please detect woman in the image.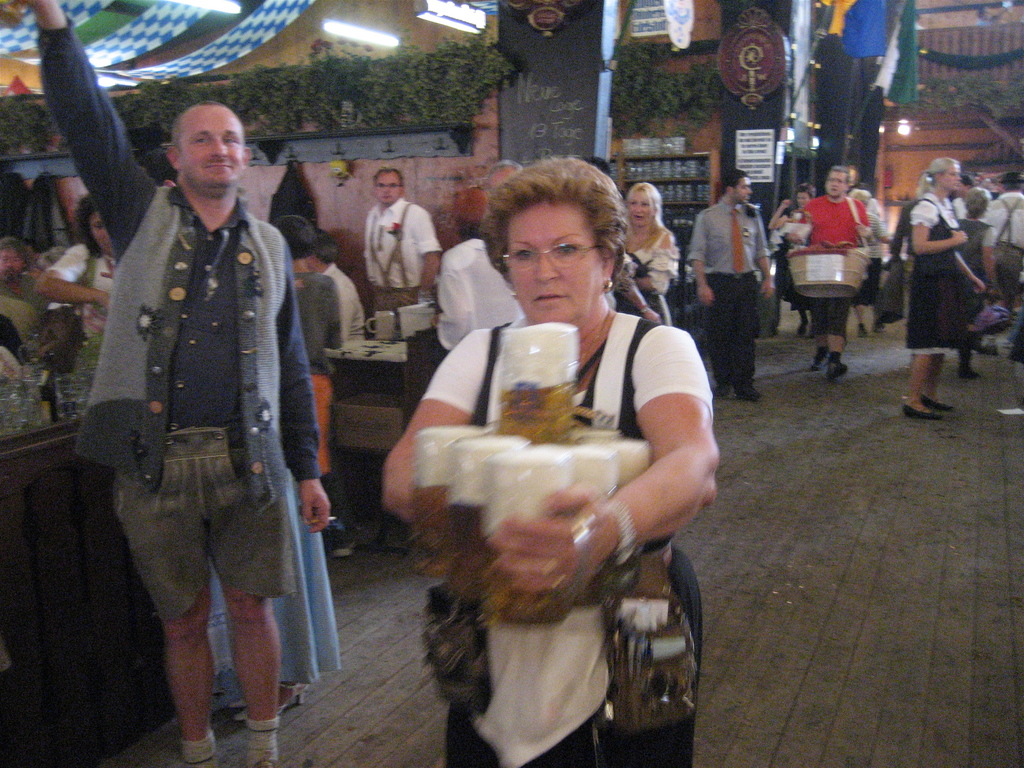
33, 192, 133, 346.
